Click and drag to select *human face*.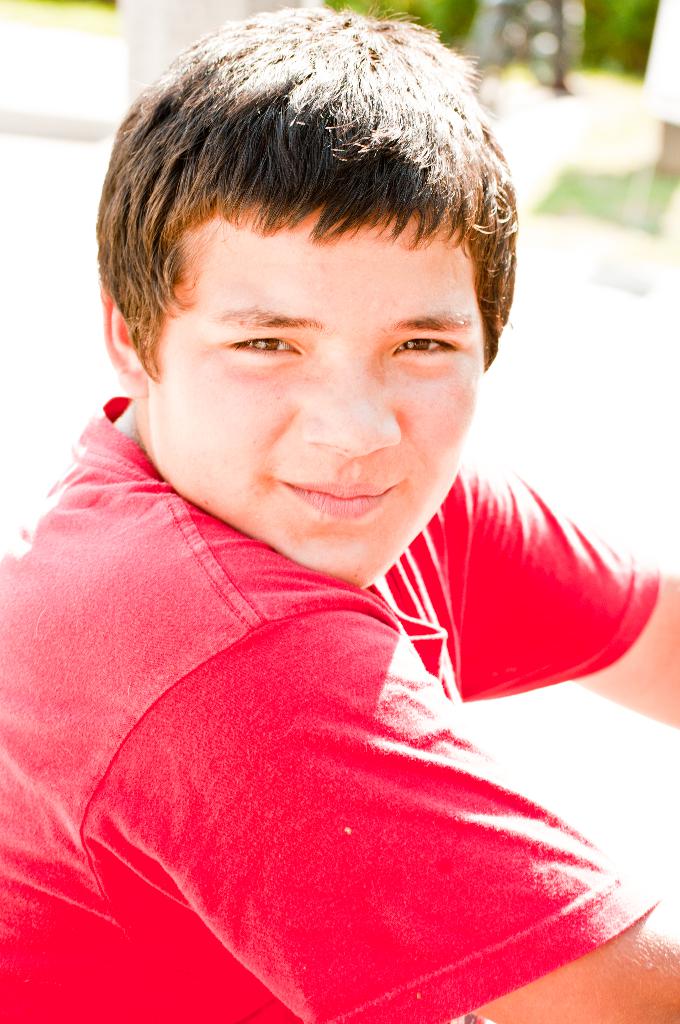
Selection: <bbox>142, 223, 480, 582</bbox>.
